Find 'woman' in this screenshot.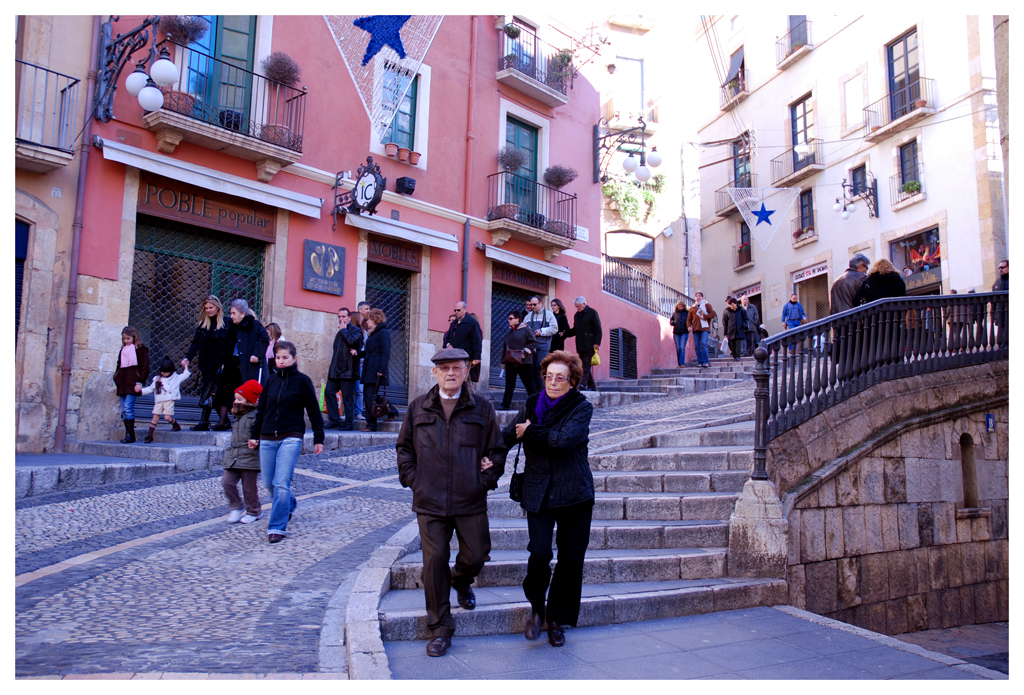
The bounding box for 'woman' is 859:262:898:373.
